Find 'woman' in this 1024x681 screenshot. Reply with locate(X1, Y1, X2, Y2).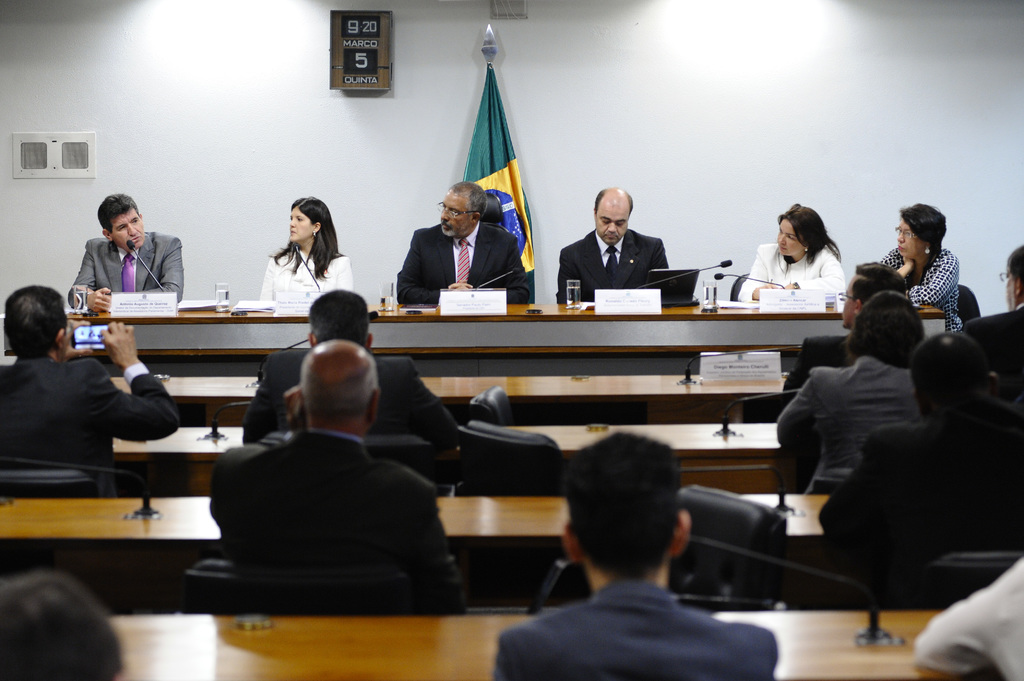
locate(244, 195, 348, 316).
